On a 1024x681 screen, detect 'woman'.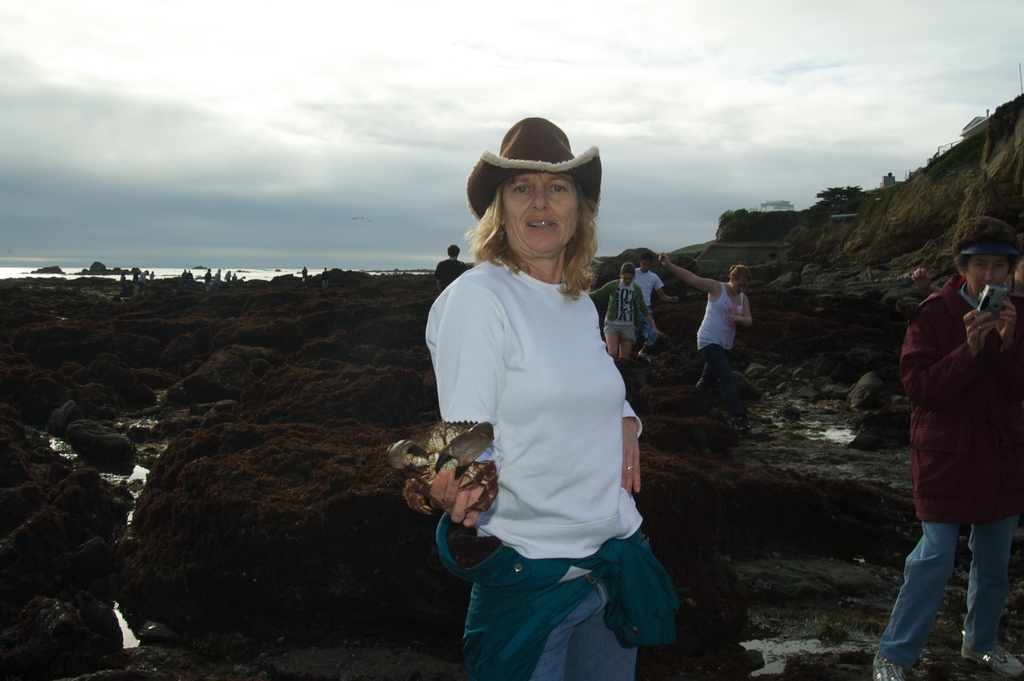
589 263 657 373.
